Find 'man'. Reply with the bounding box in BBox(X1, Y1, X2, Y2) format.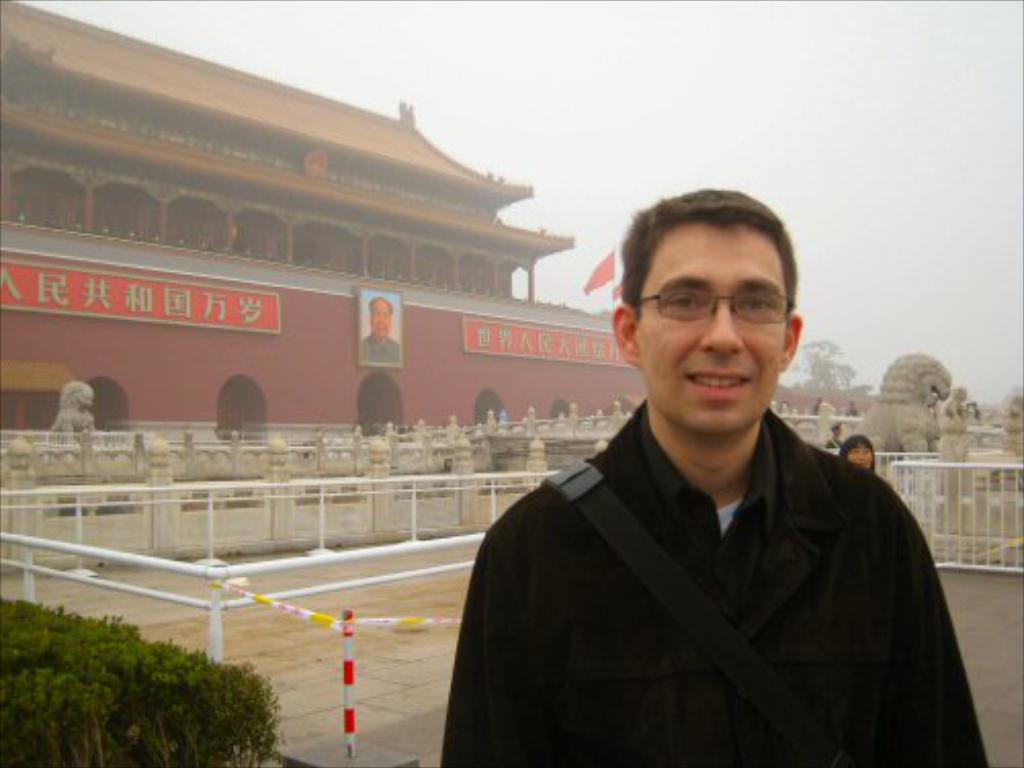
BBox(432, 195, 975, 752).
